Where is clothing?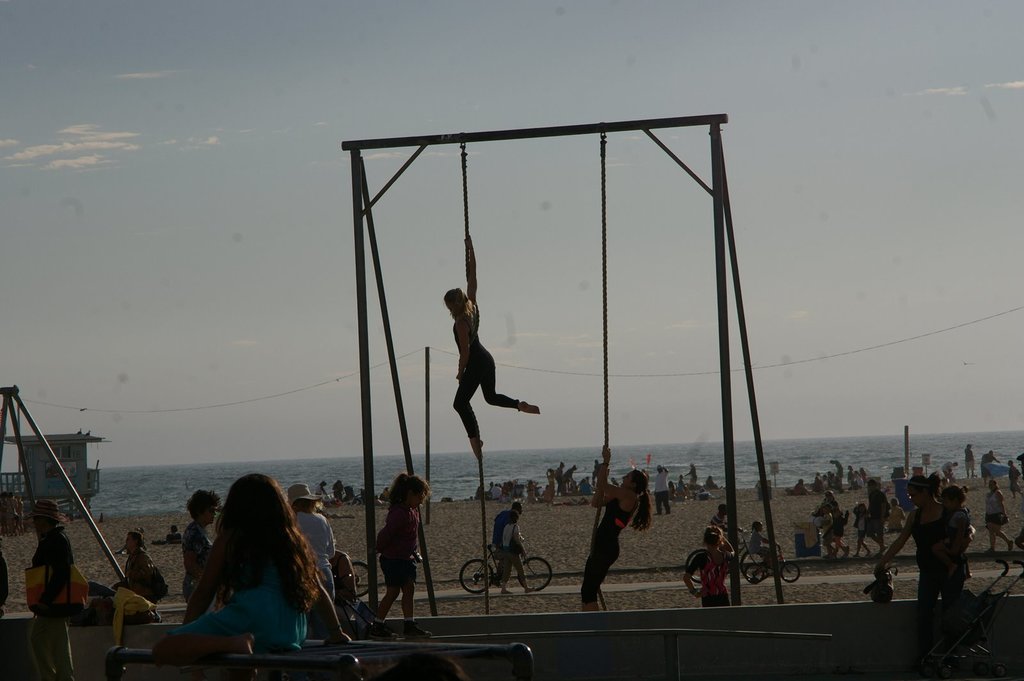
pyautogui.locateOnScreen(119, 544, 169, 604).
